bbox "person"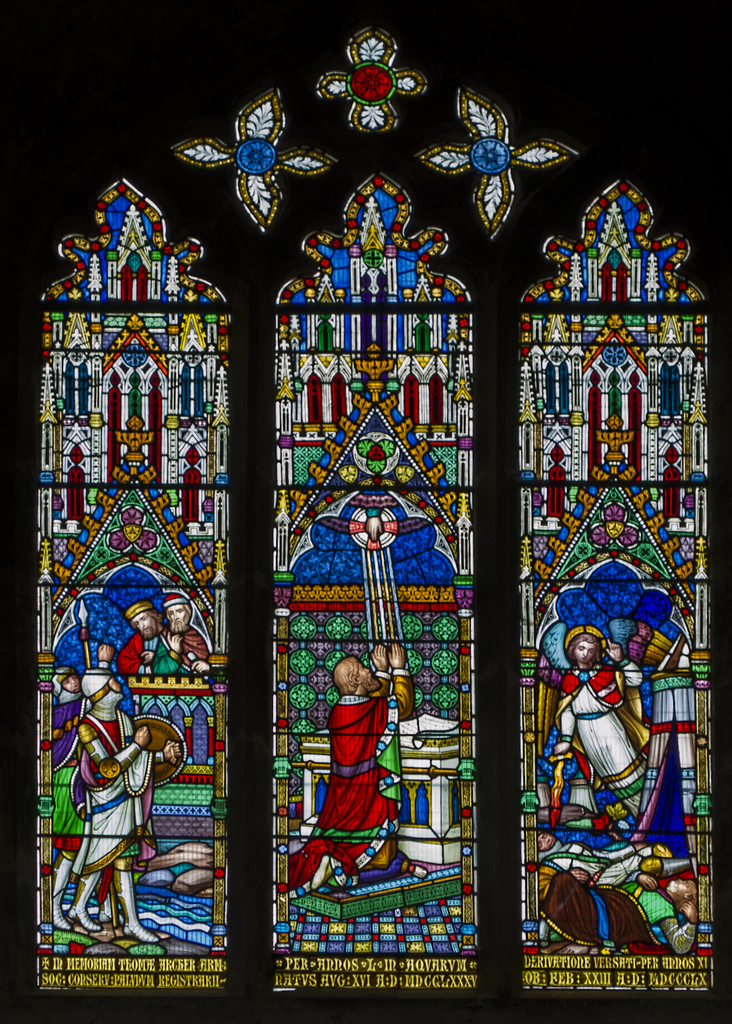
(160,596,216,691)
